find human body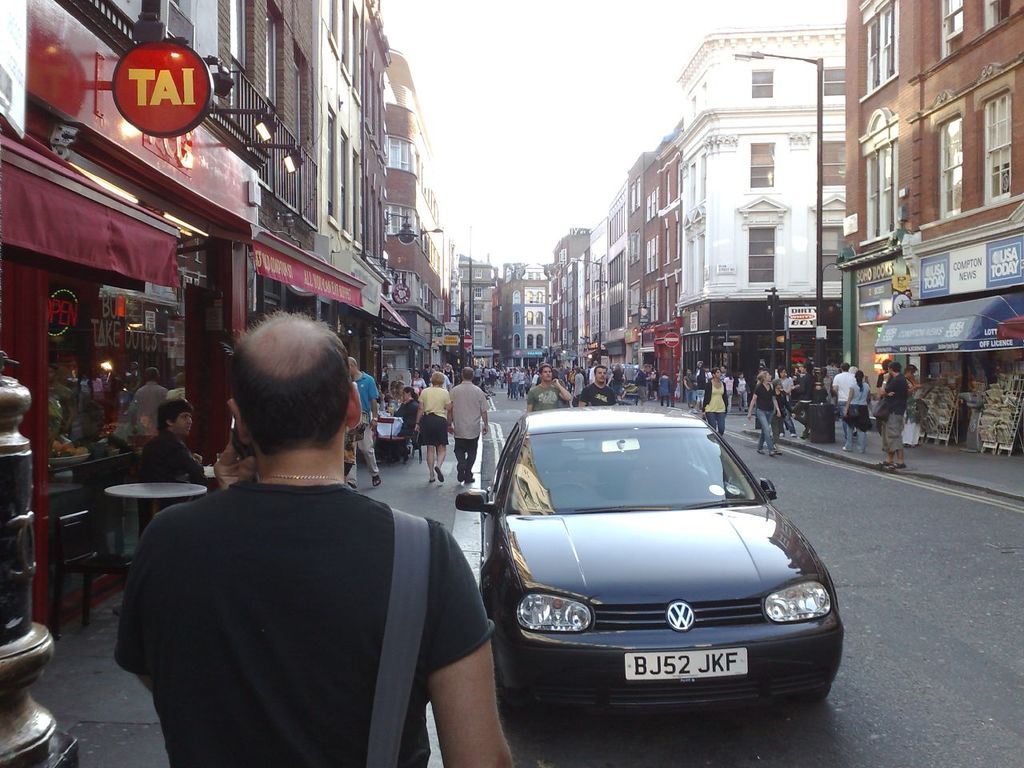
122:352:490:767
